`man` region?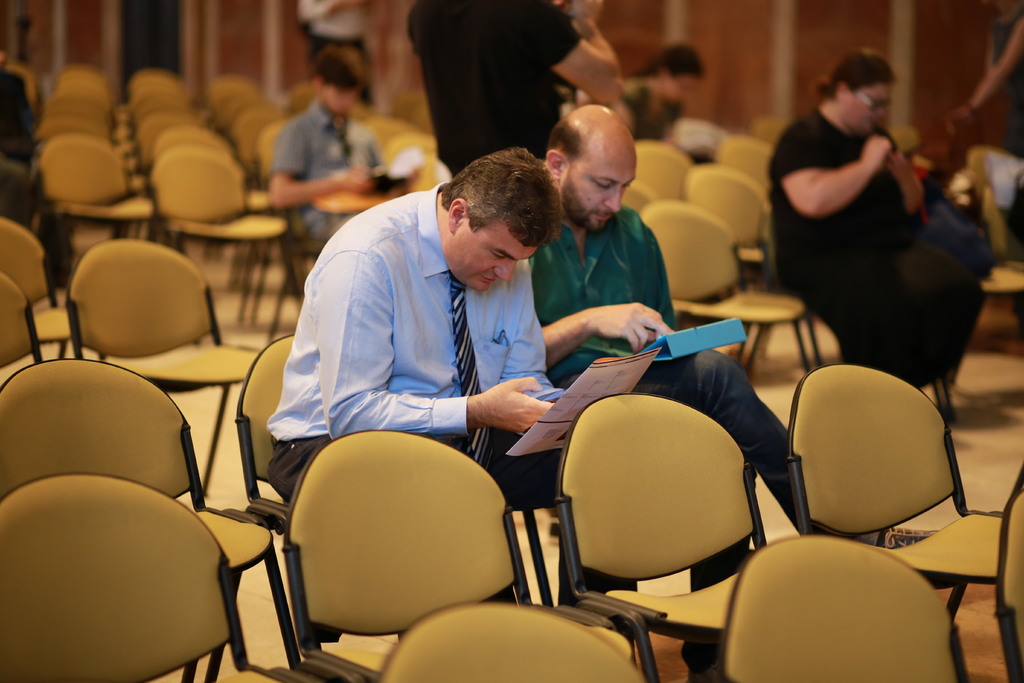
[255, 144, 609, 575]
